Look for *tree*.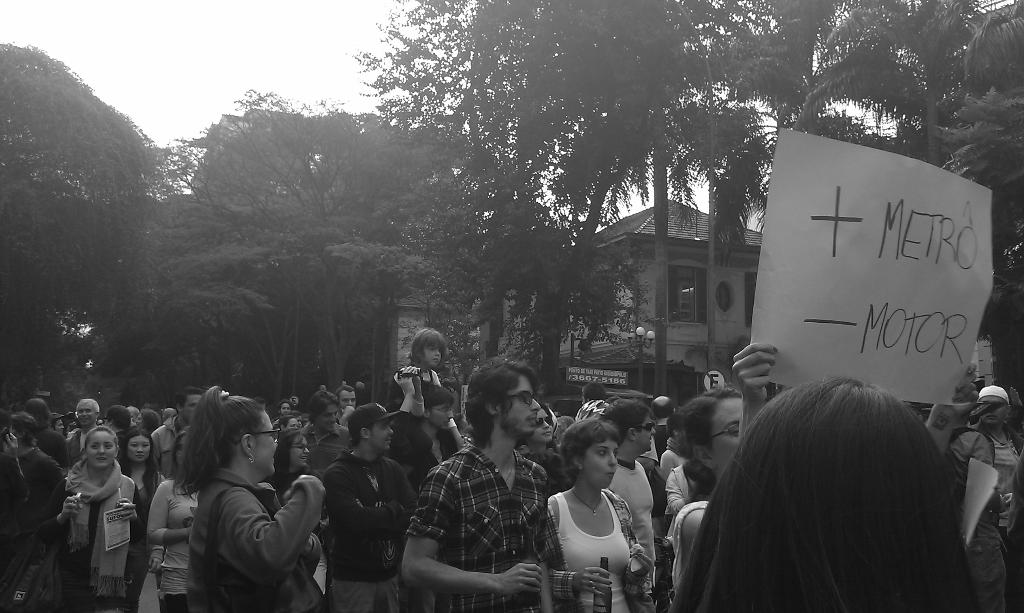
Found: 330/167/653/406.
